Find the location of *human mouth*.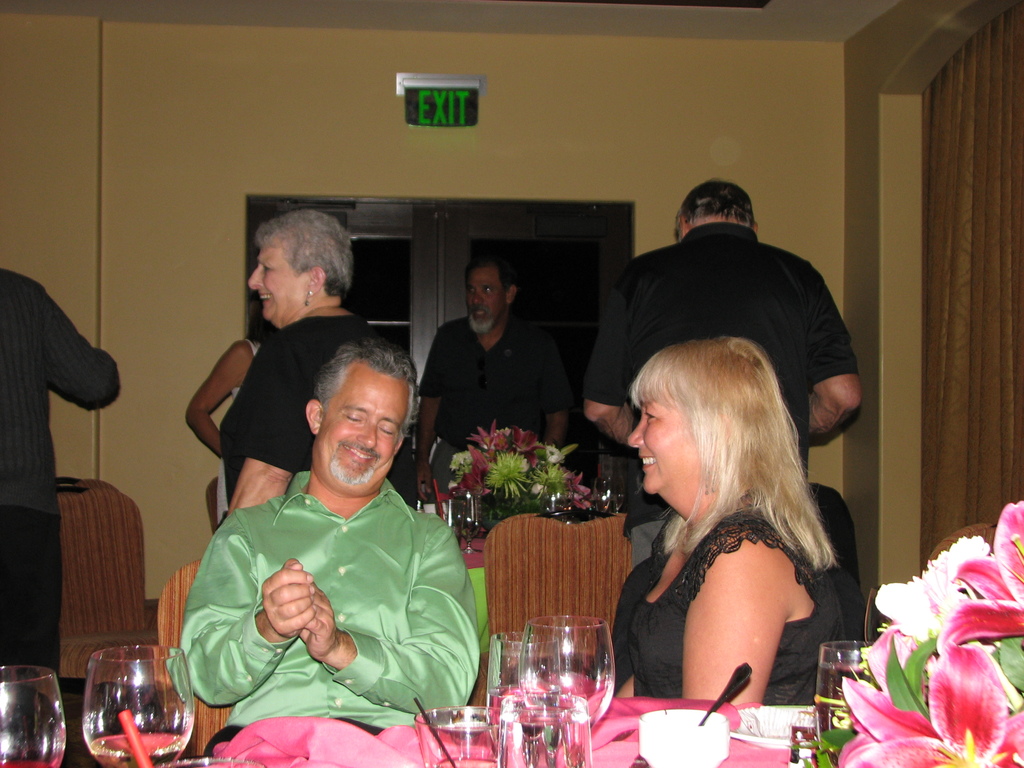
Location: box=[340, 438, 376, 472].
